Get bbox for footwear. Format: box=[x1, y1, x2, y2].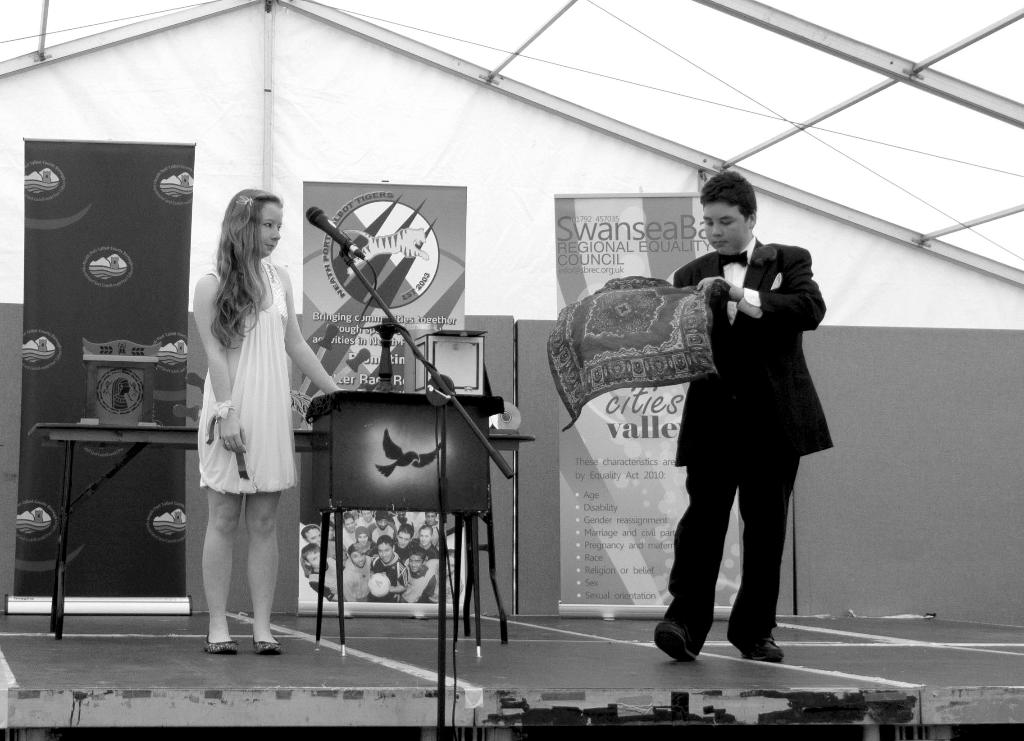
box=[209, 630, 235, 652].
